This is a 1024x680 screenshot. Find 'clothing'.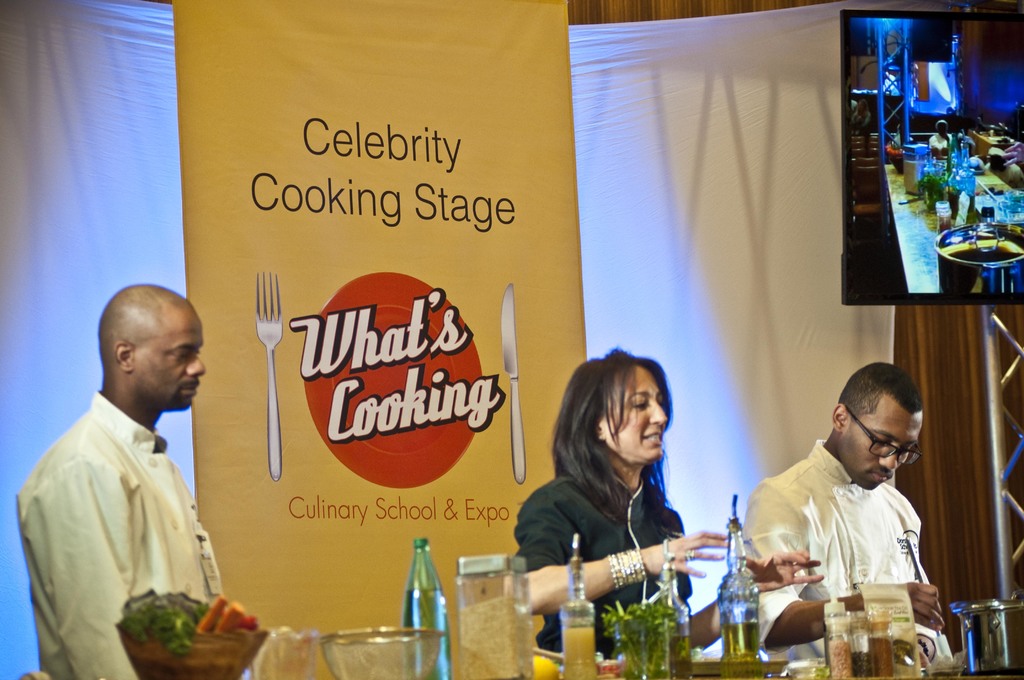
Bounding box: (20,364,232,664).
